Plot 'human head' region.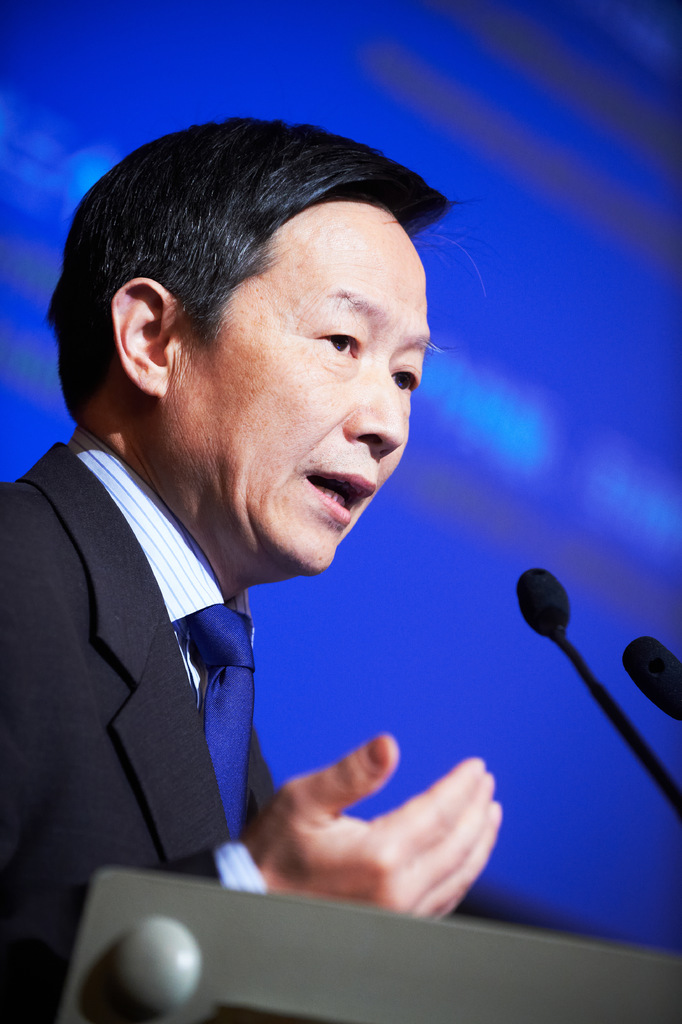
Plotted at 84,113,437,515.
